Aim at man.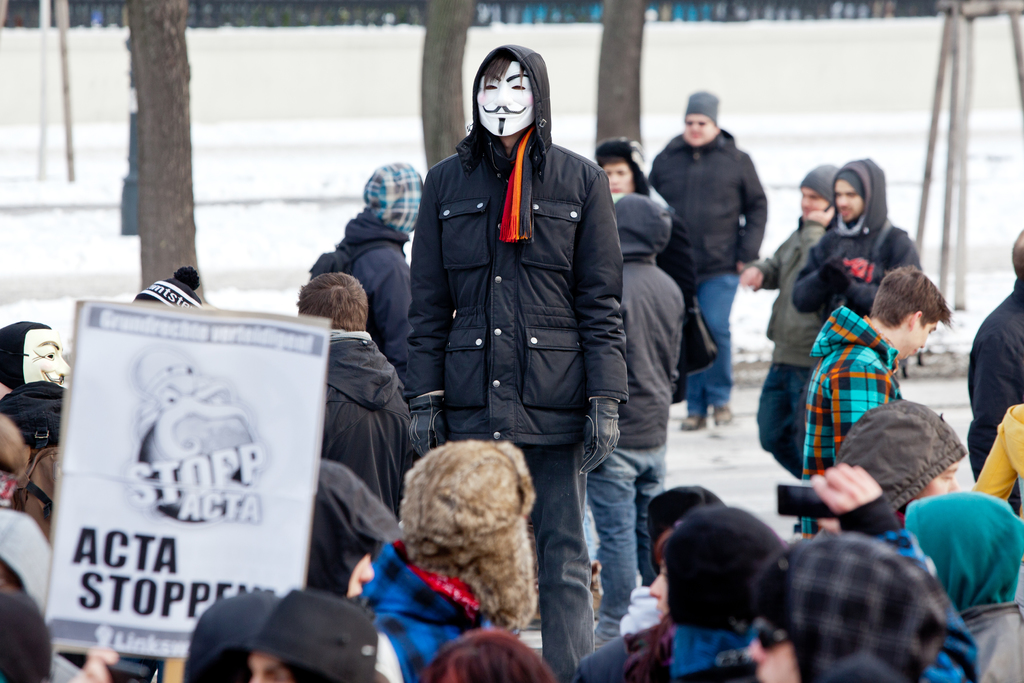
Aimed at l=740, t=160, r=839, b=477.
